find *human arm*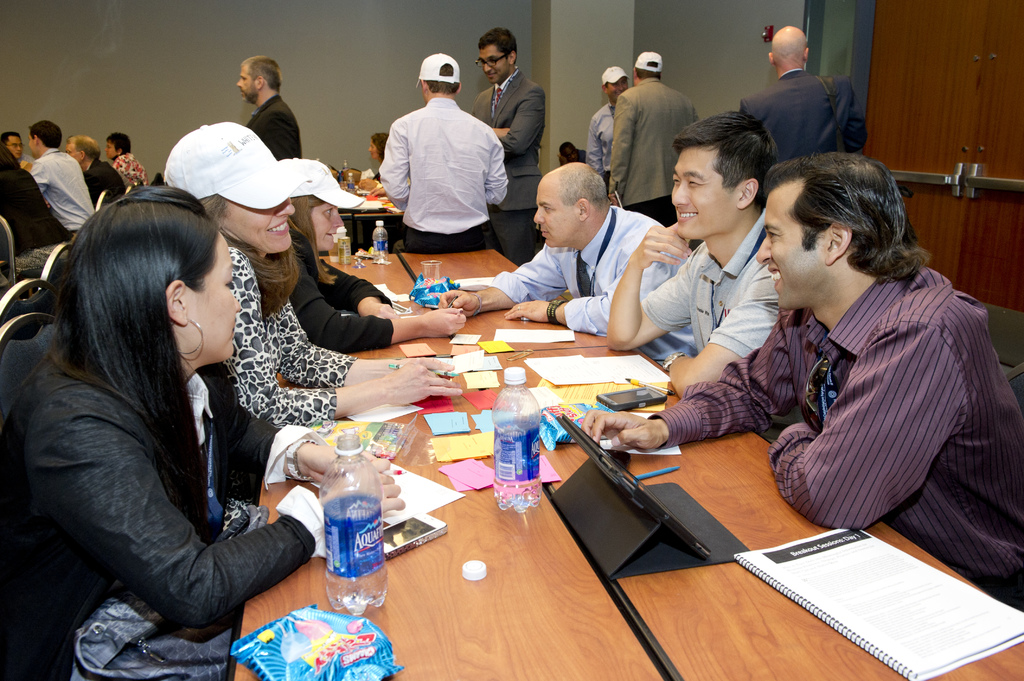
601,218,699,352
